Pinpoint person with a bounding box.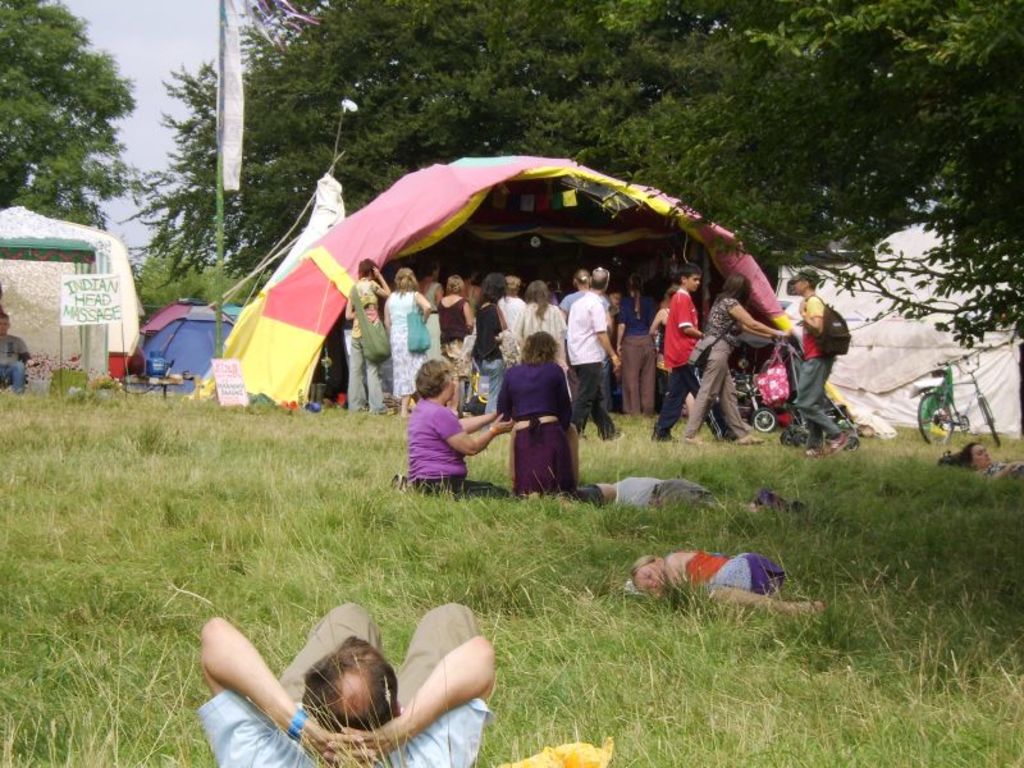
box=[614, 271, 657, 419].
